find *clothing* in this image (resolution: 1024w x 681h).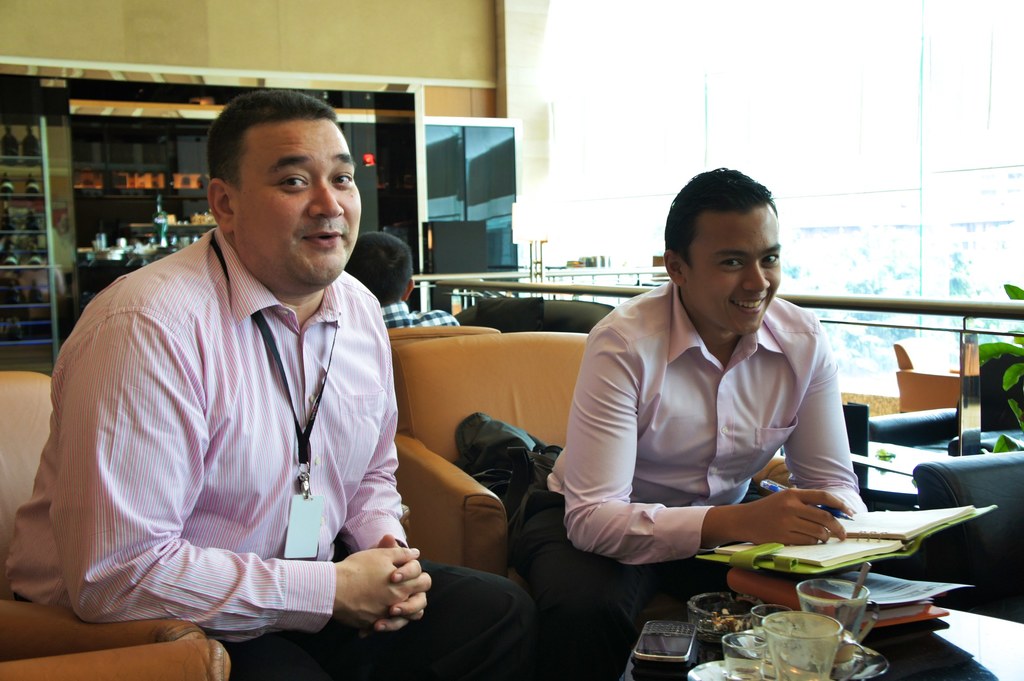
left=12, top=209, right=540, bottom=680.
